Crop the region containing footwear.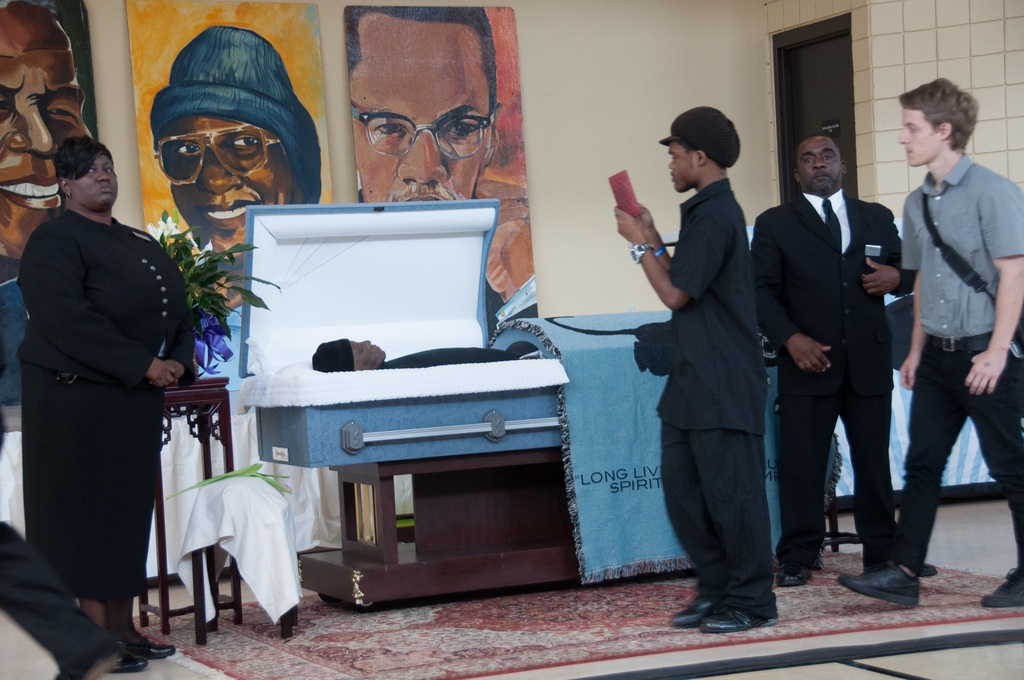
Crop region: box=[116, 636, 175, 660].
